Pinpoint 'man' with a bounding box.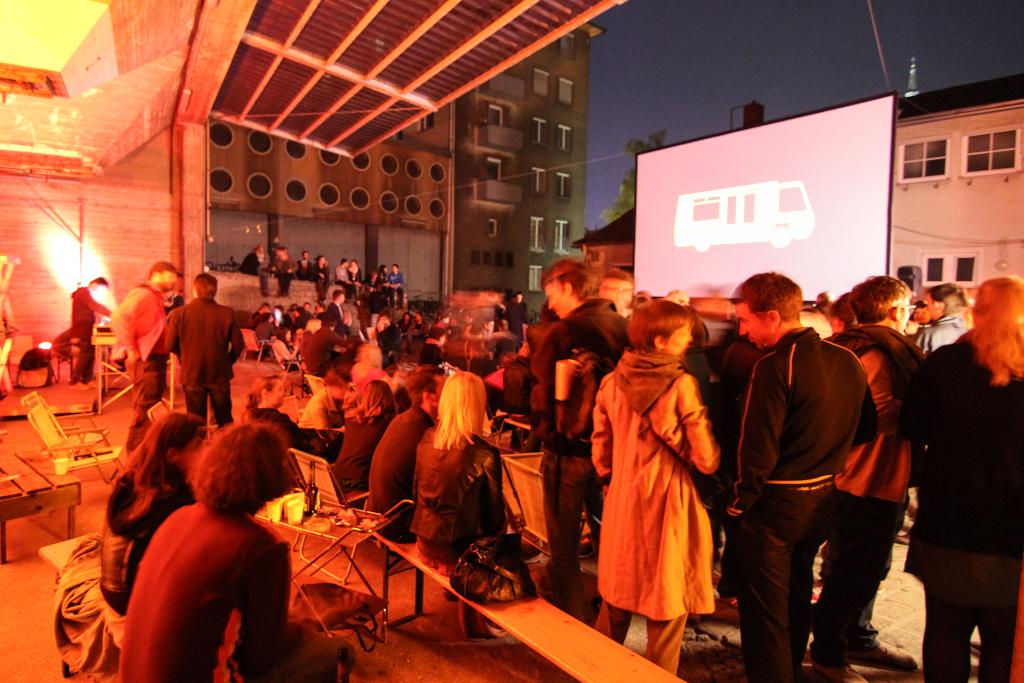
locate(110, 261, 178, 422).
